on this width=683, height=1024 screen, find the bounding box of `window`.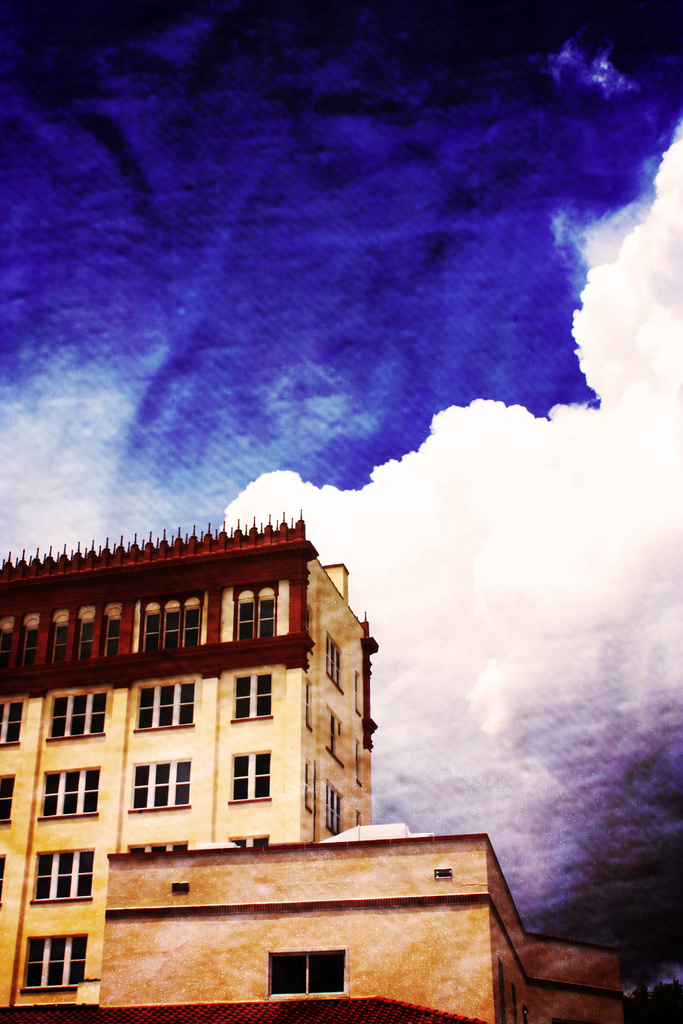
Bounding box: select_region(141, 596, 202, 645).
